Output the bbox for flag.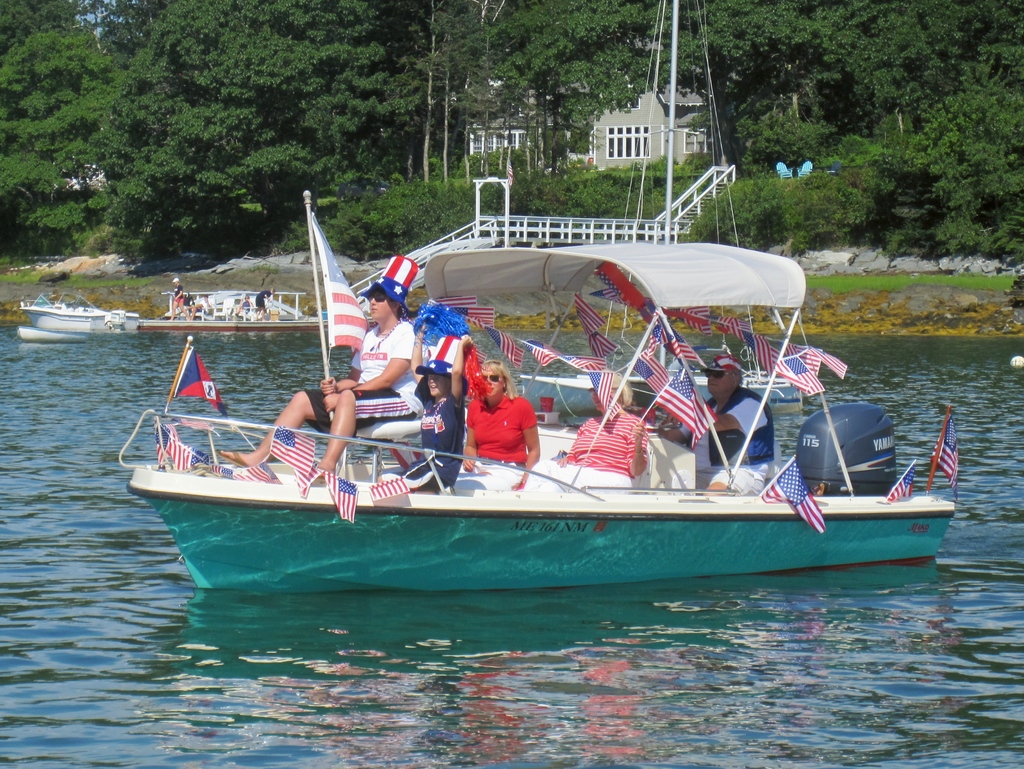
pyautogui.locateOnScreen(929, 403, 970, 496).
